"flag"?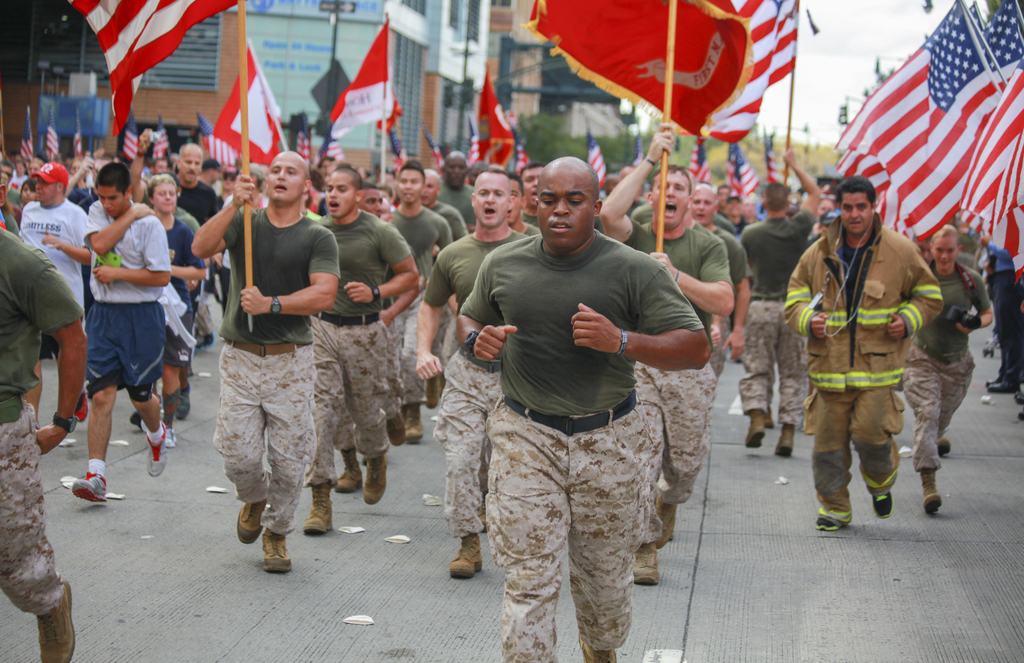
l=120, t=124, r=137, b=161
